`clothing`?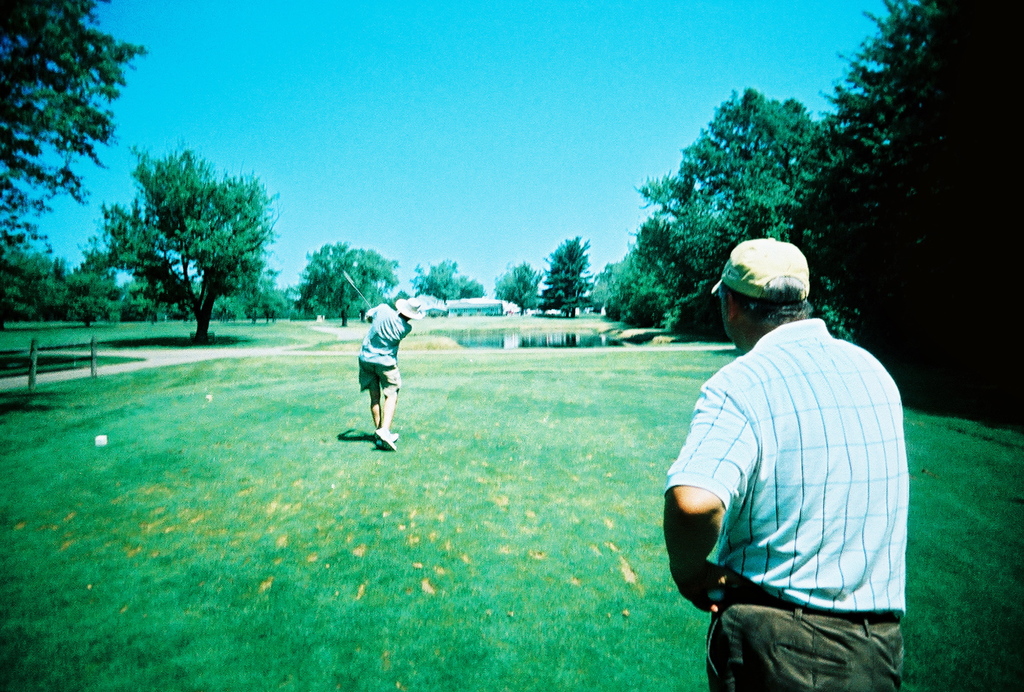
crop(361, 301, 411, 400)
